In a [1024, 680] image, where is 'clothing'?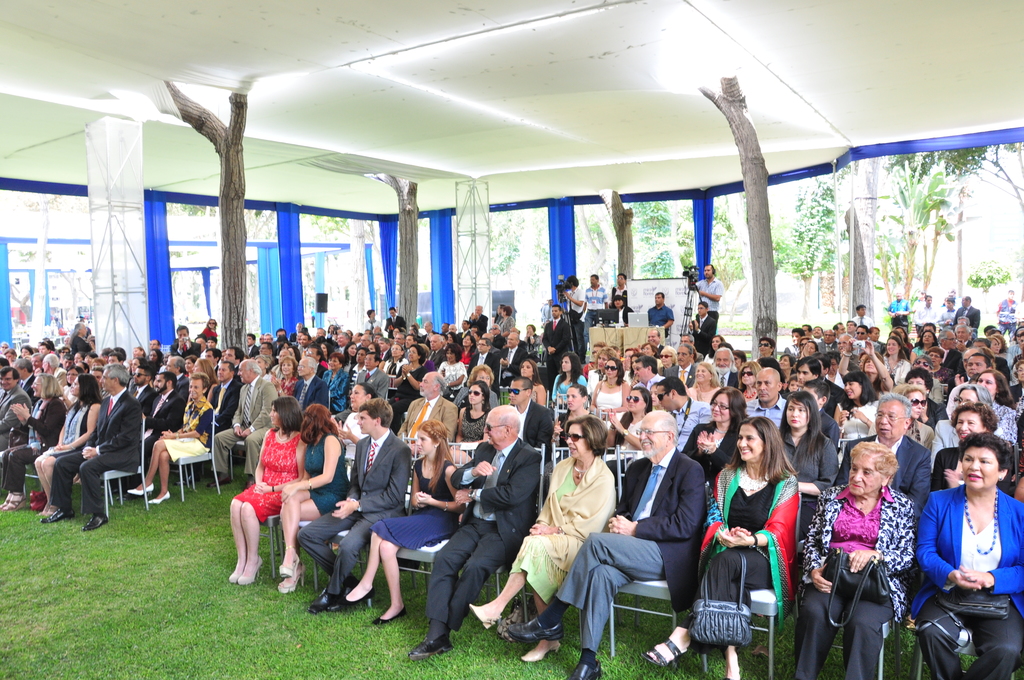
rect(72, 335, 88, 356).
